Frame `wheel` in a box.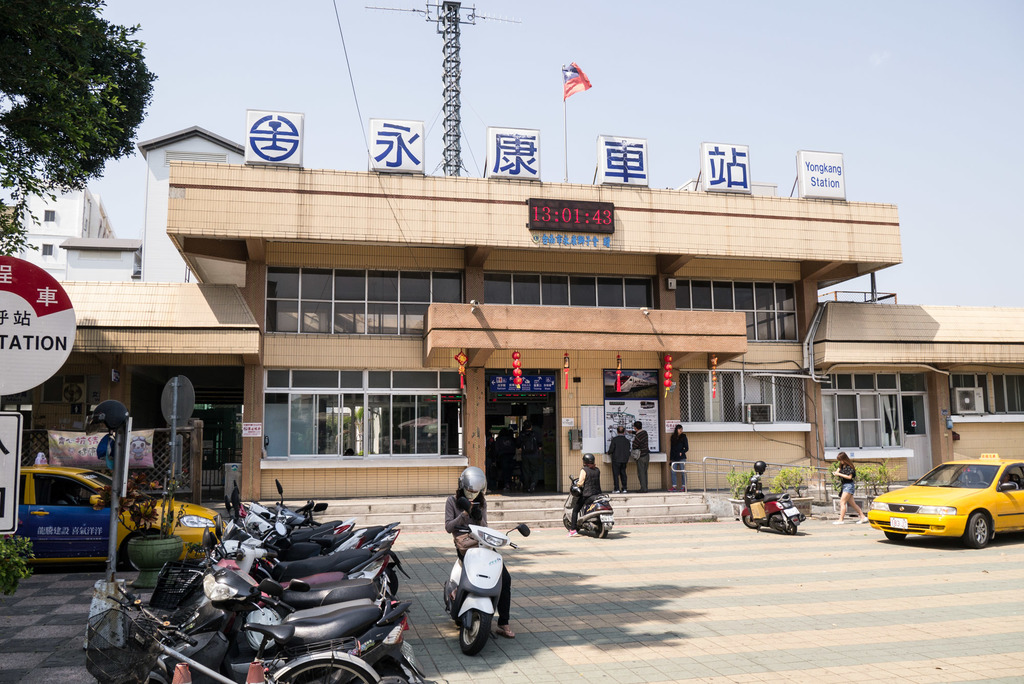
crop(740, 504, 760, 526).
